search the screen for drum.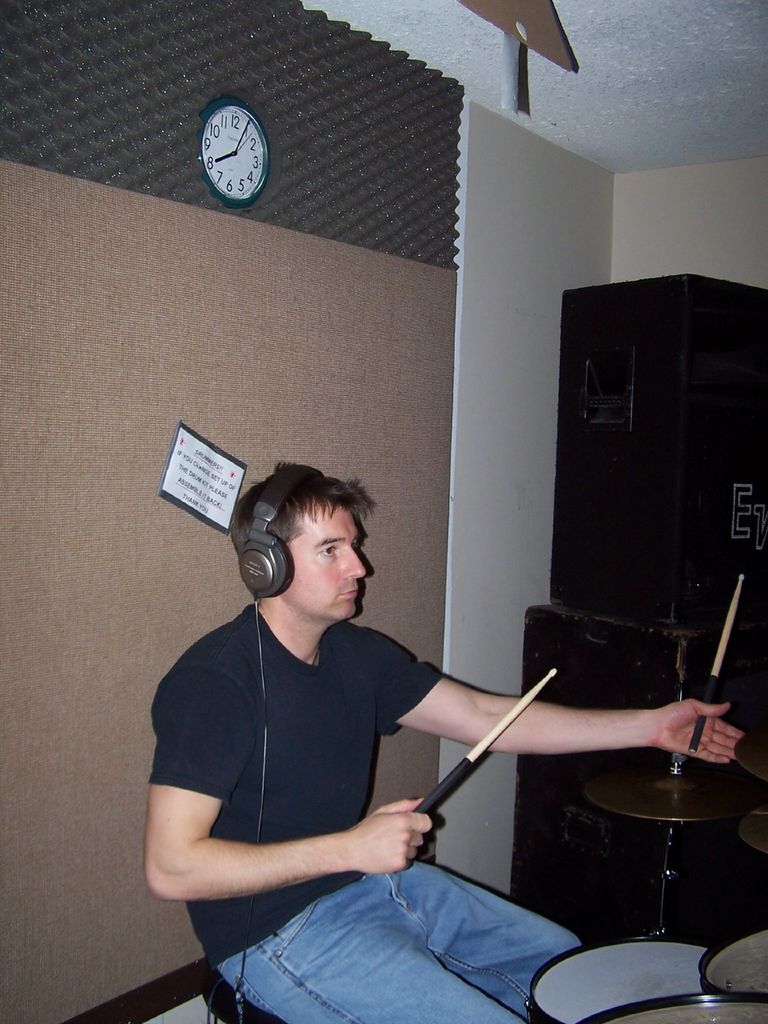
Found at left=527, top=934, right=712, bottom=1023.
